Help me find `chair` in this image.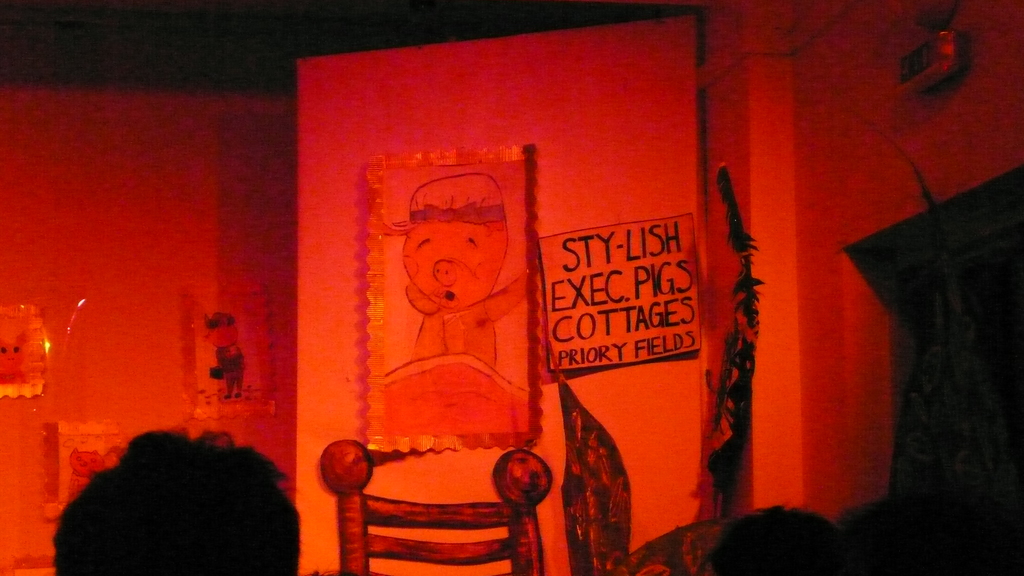
Found it: select_region(309, 417, 566, 561).
